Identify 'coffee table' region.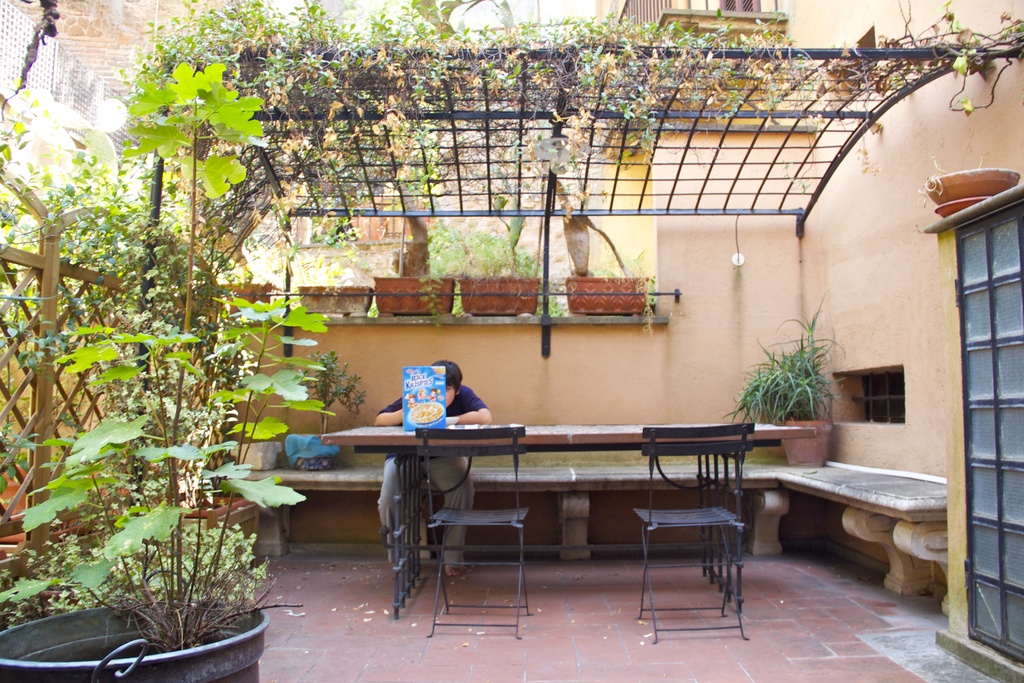
Region: 340/418/757/643.
